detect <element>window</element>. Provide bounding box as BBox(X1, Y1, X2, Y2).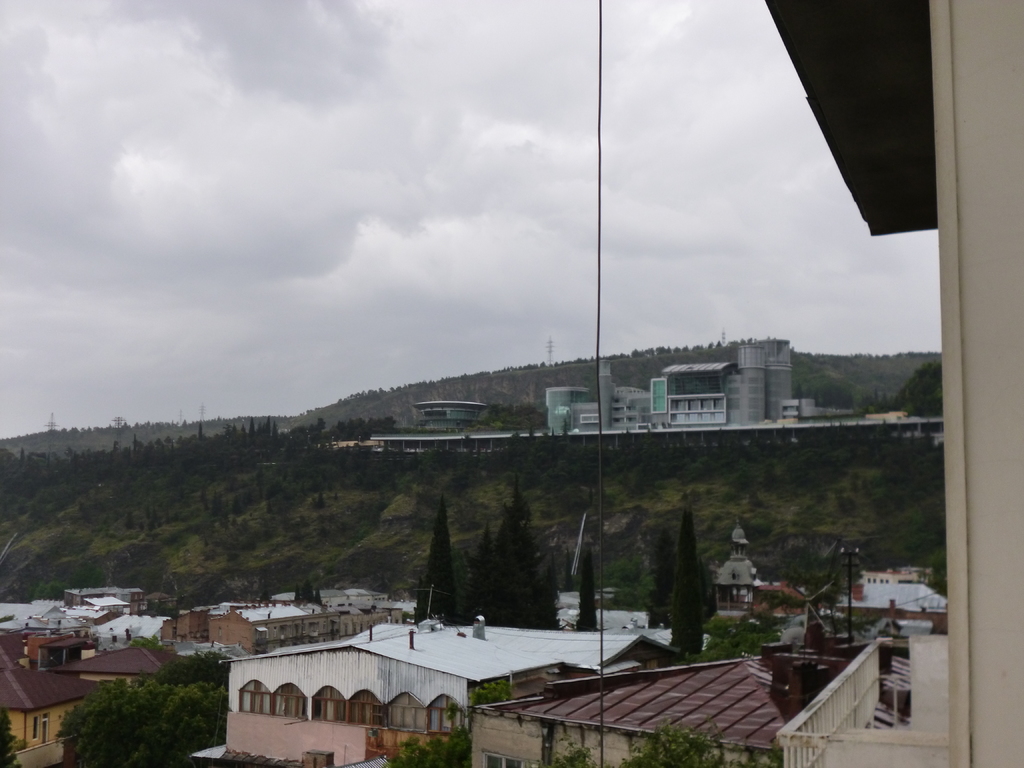
BBox(386, 681, 428, 743).
